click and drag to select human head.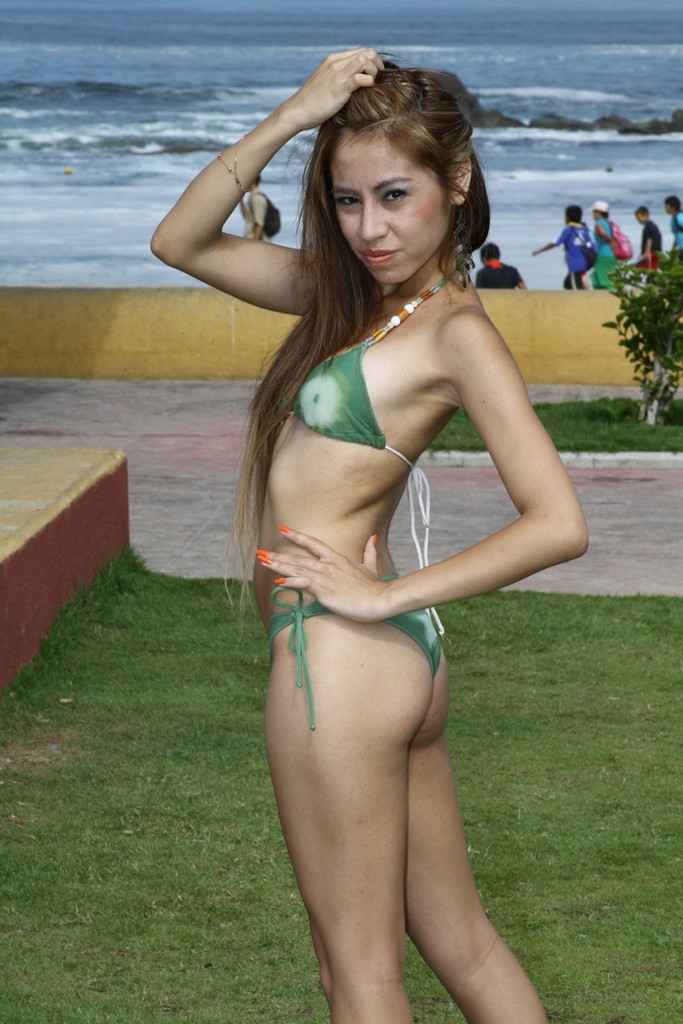
Selection: locate(565, 206, 582, 225).
